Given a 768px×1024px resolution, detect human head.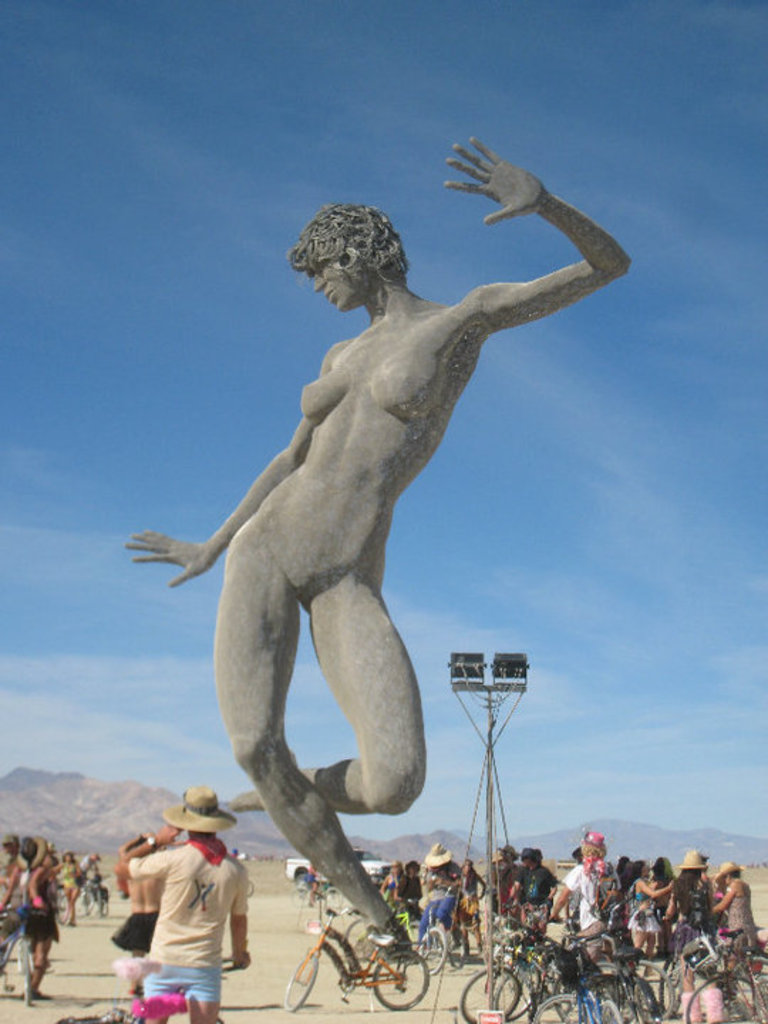
<bbox>427, 845, 451, 872</bbox>.
